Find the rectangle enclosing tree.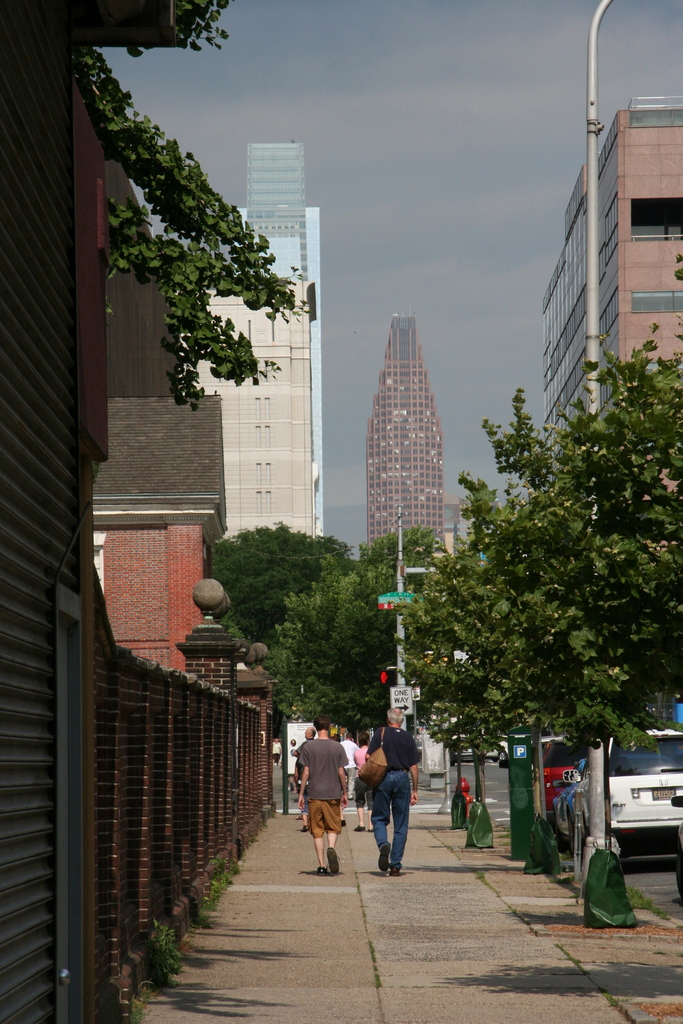
left=258, top=524, right=463, bottom=742.
